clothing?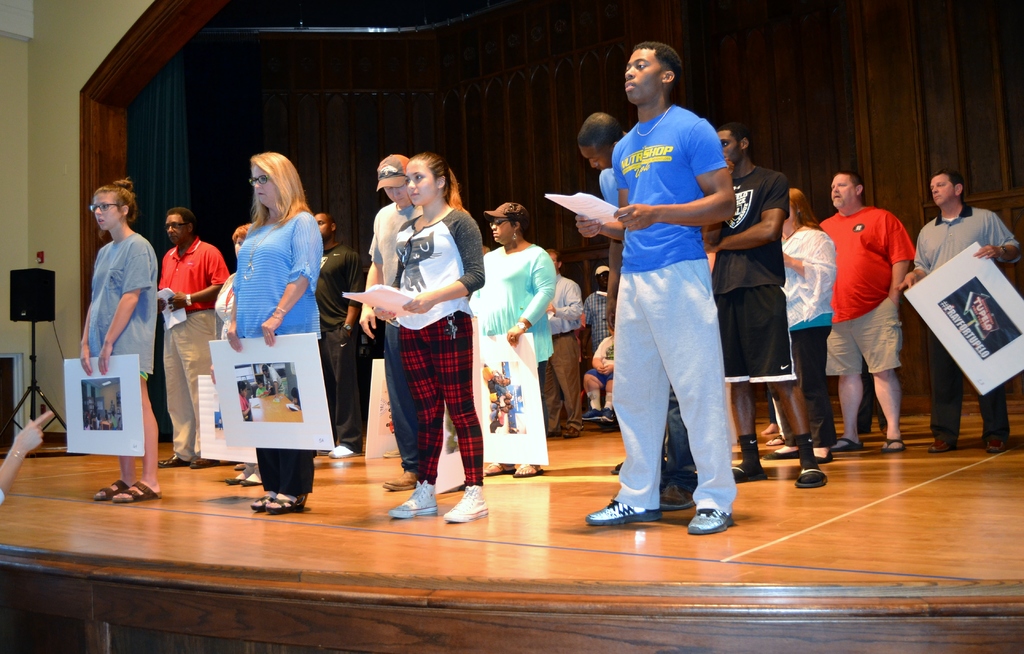
pyautogui.locateOnScreen(80, 224, 160, 384)
